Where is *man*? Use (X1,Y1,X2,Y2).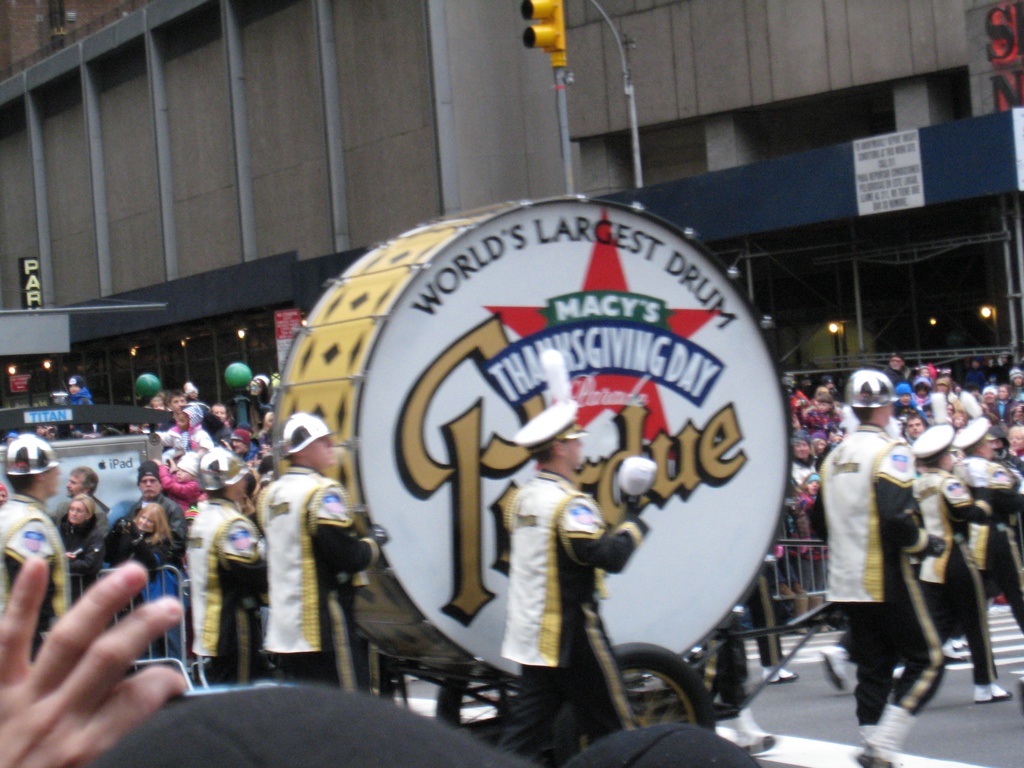
(831,373,948,739).
